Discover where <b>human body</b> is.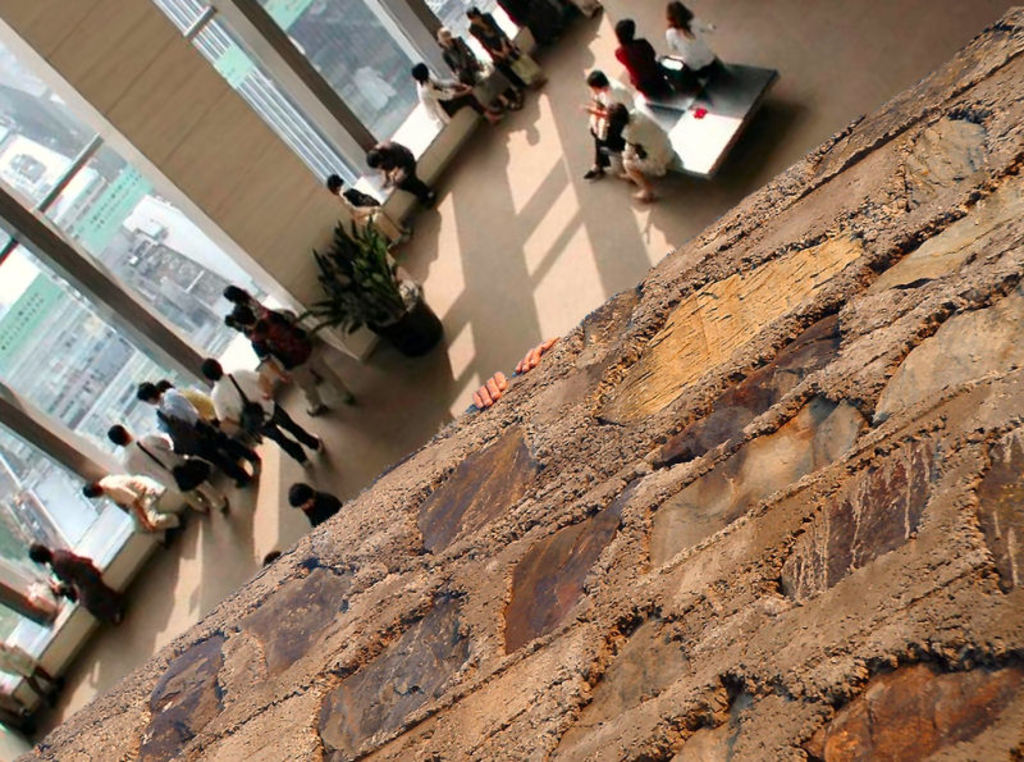
Discovered at x1=4 y1=645 x2=61 y2=707.
